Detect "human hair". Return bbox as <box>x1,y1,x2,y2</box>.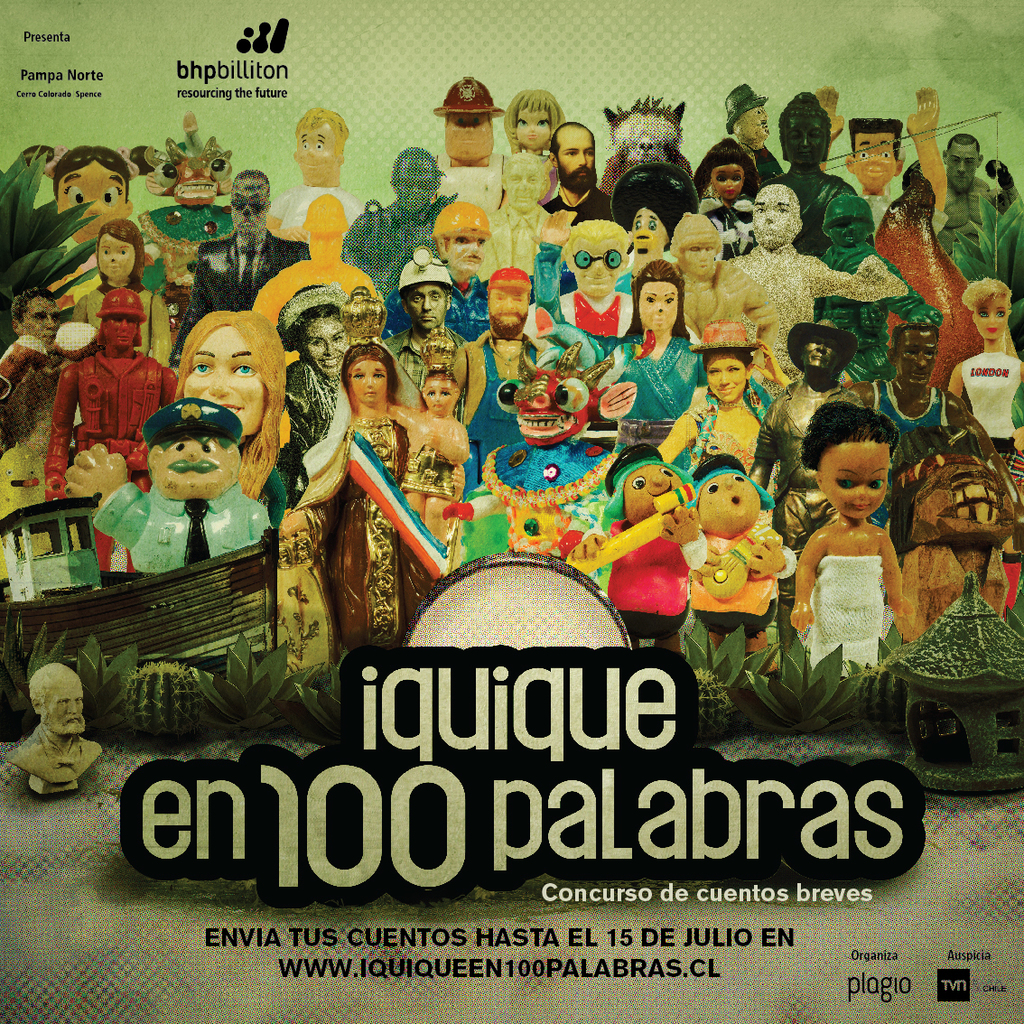
<box>804,401,896,472</box>.
